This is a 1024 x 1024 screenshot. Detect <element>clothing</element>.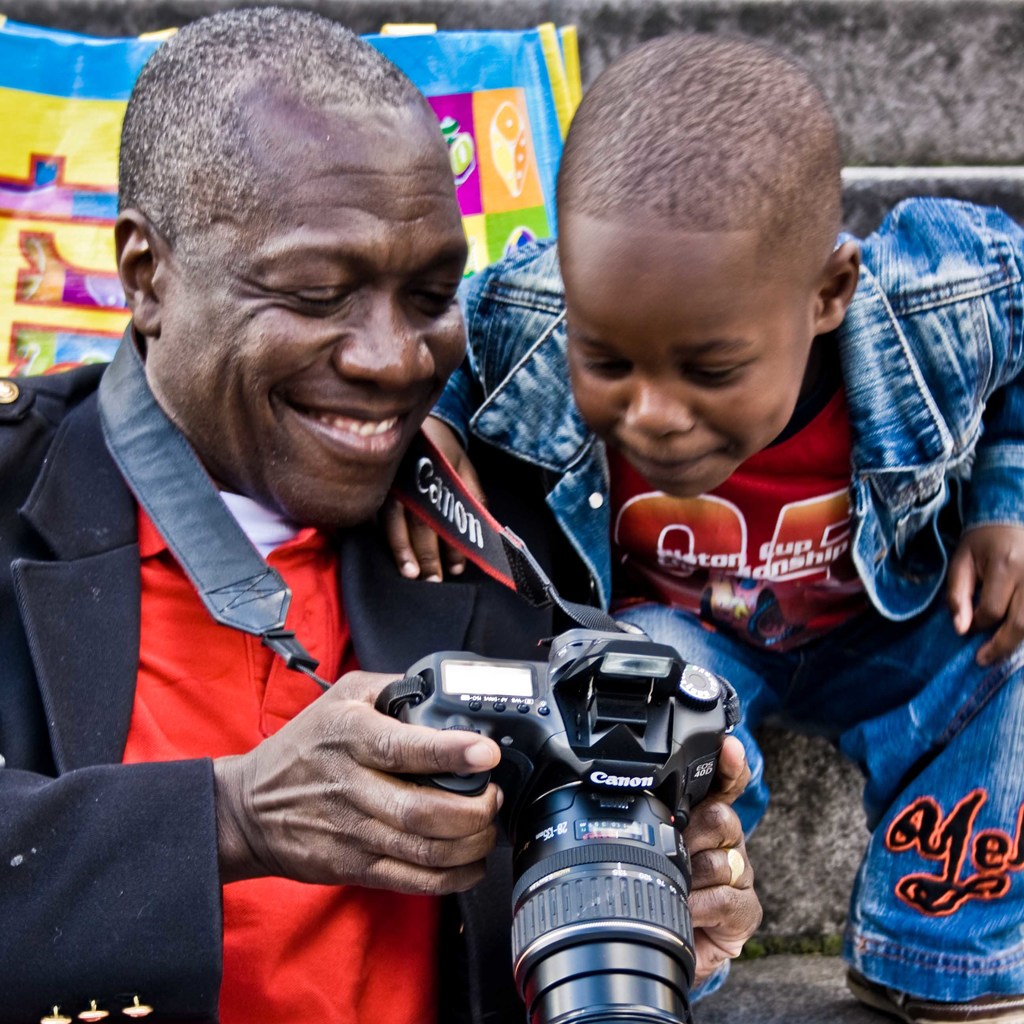
<box>0,303,483,979</box>.
